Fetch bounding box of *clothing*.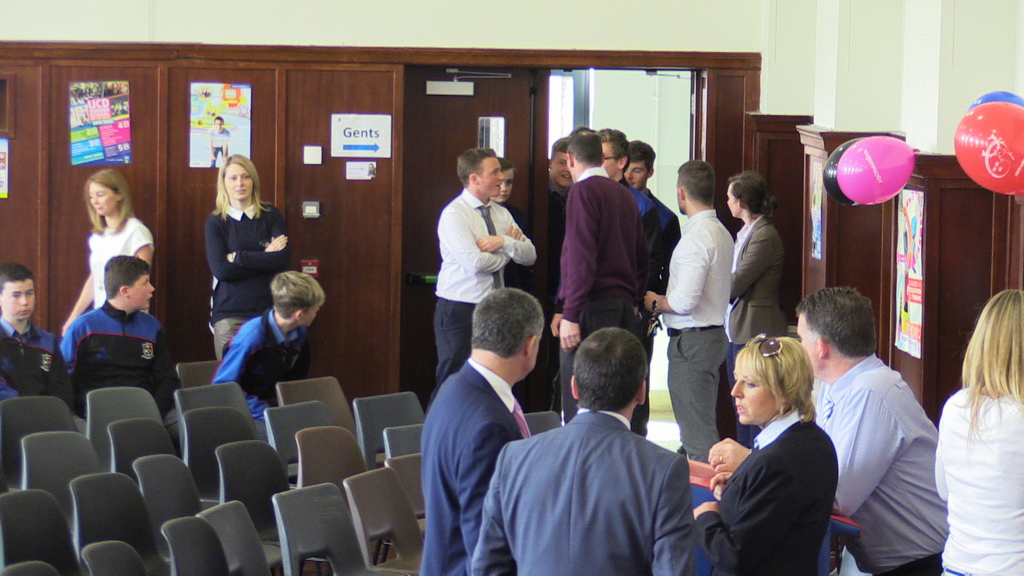
Bbox: rect(933, 385, 1023, 575).
